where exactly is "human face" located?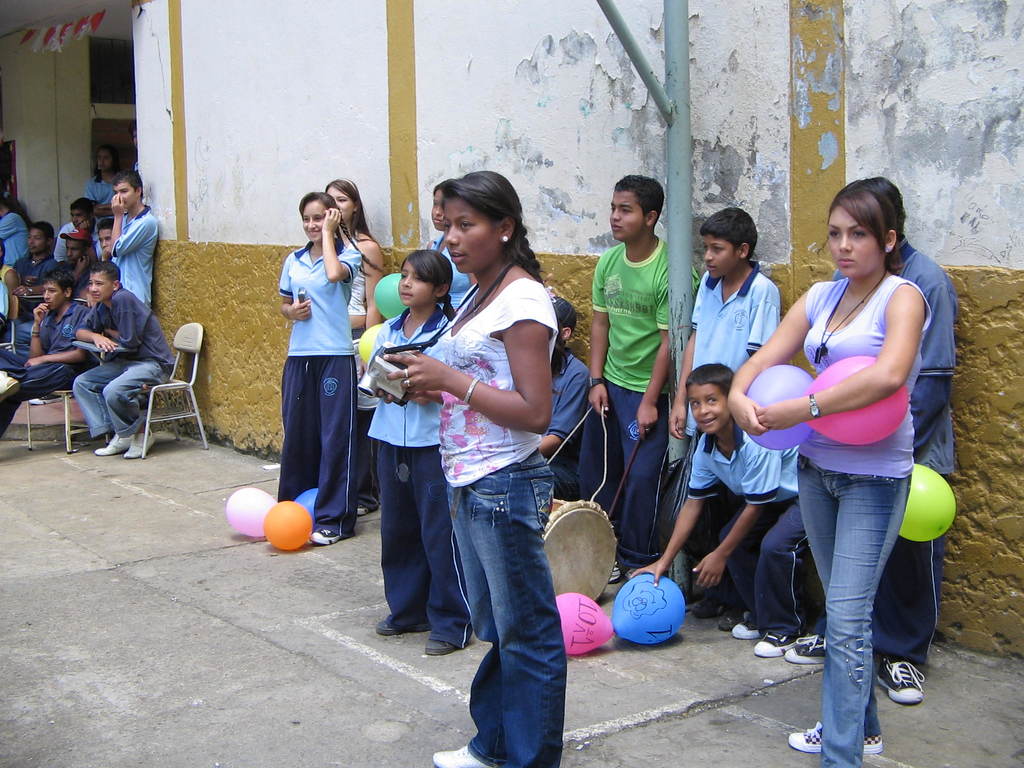
Its bounding box is crop(687, 385, 731, 431).
